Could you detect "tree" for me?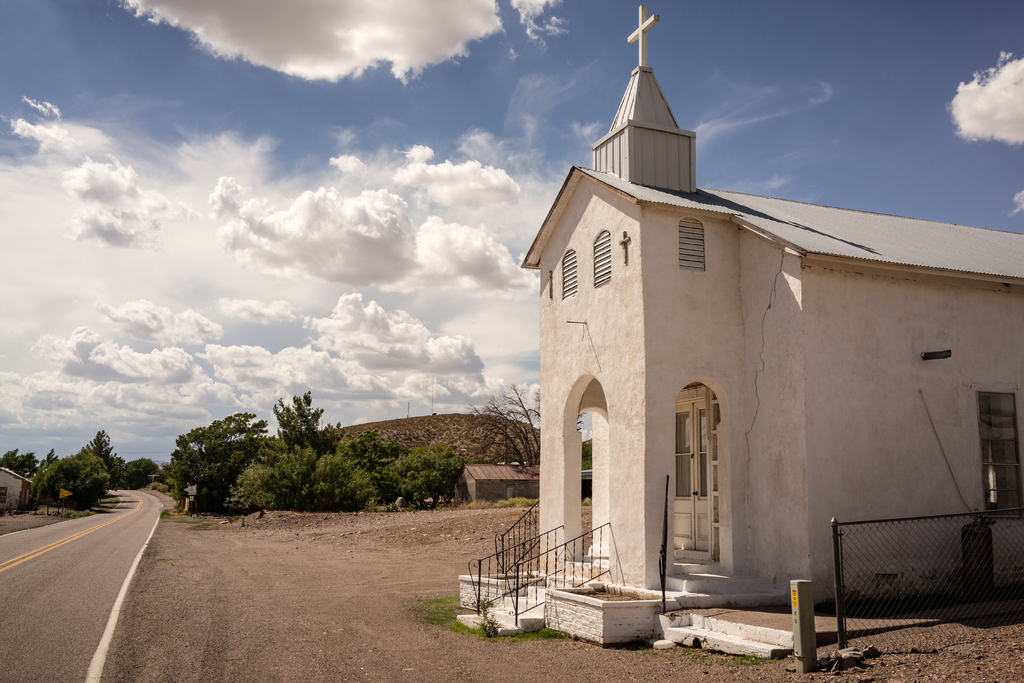
Detection result: crop(33, 453, 108, 509).
